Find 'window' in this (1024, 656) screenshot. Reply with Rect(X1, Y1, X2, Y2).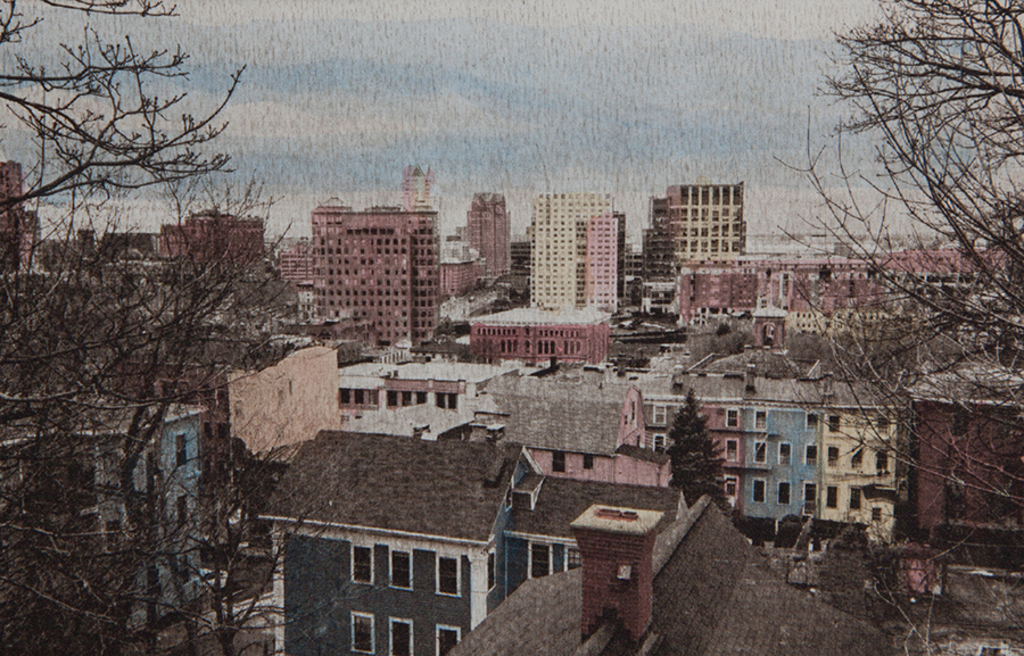
Rect(617, 562, 634, 582).
